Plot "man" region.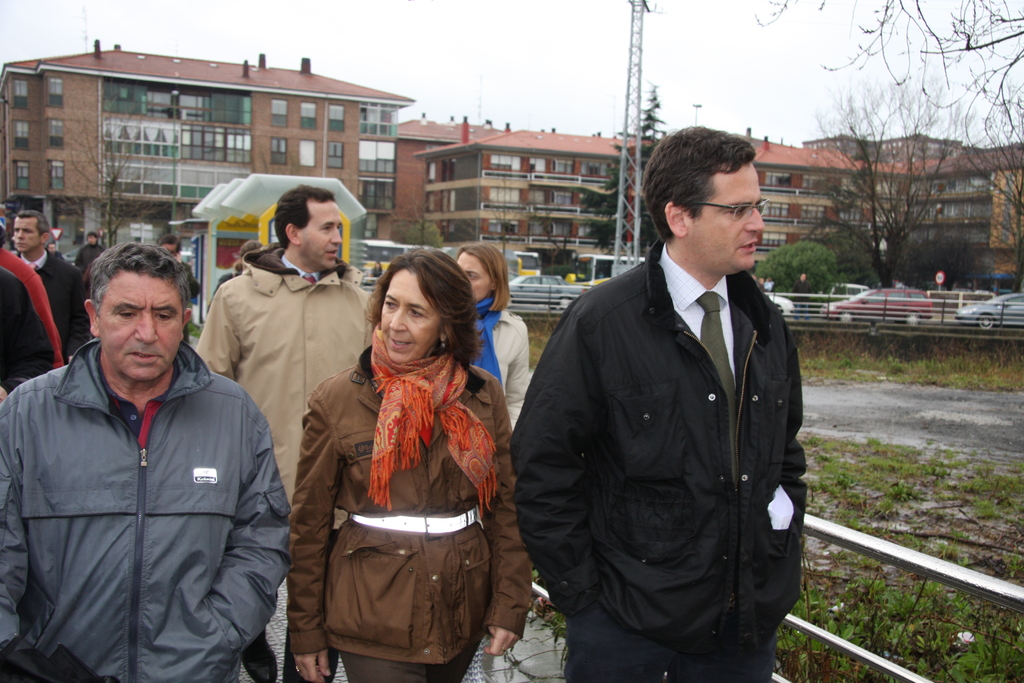
Plotted at (left=68, top=226, right=108, bottom=272).
